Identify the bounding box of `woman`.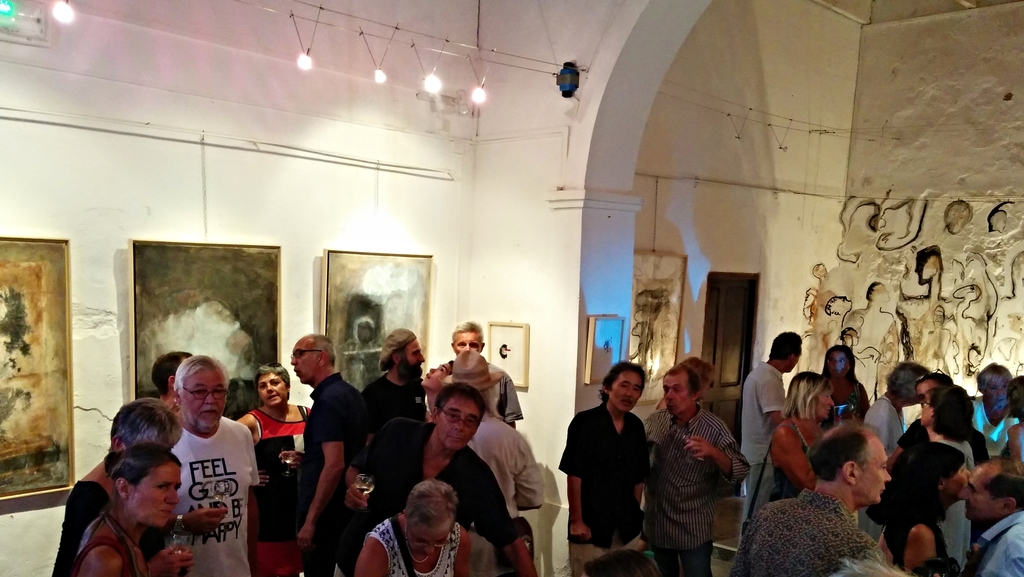
{"left": 922, "top": 388, "right": 985, "bottom": 569}.
